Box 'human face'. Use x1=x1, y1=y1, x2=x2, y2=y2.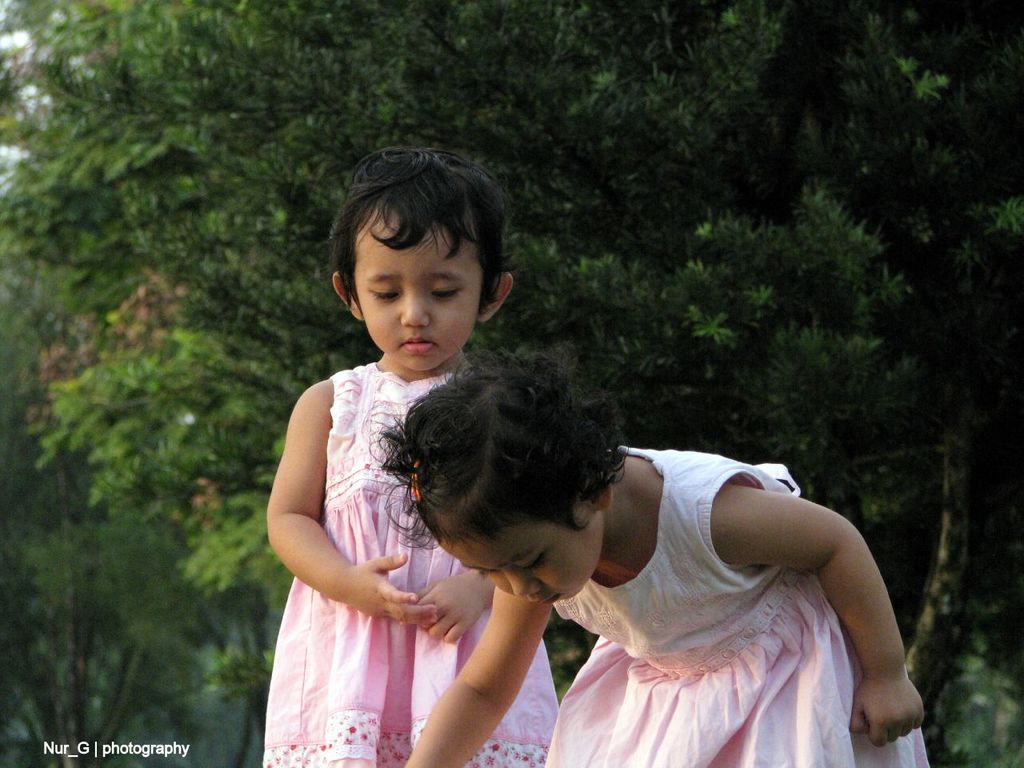
x1=361, y1=214, x2=471, y2=388.
